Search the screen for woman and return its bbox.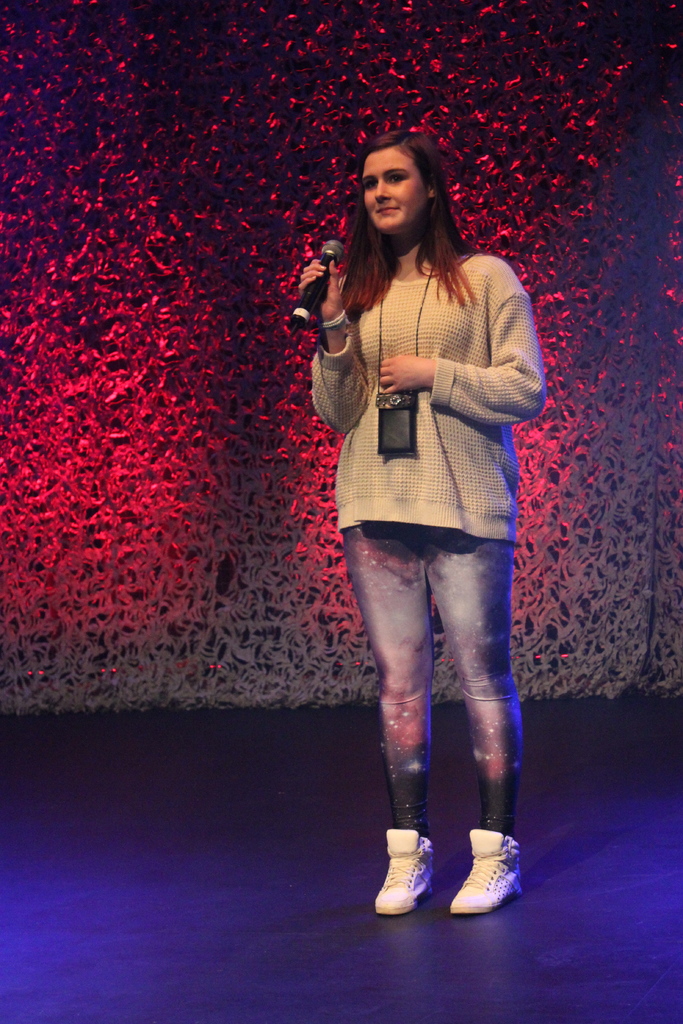
Found: x1=278, y1=114, x2=545, y2=916.
